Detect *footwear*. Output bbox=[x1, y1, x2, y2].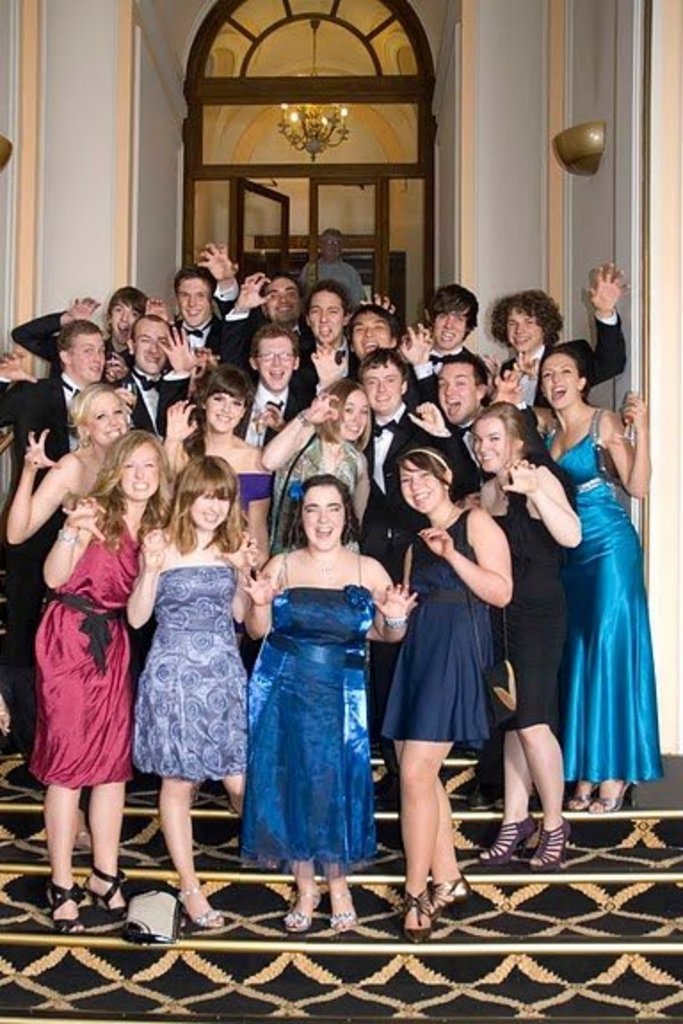
bbox=[402, 882, 432, 948].
